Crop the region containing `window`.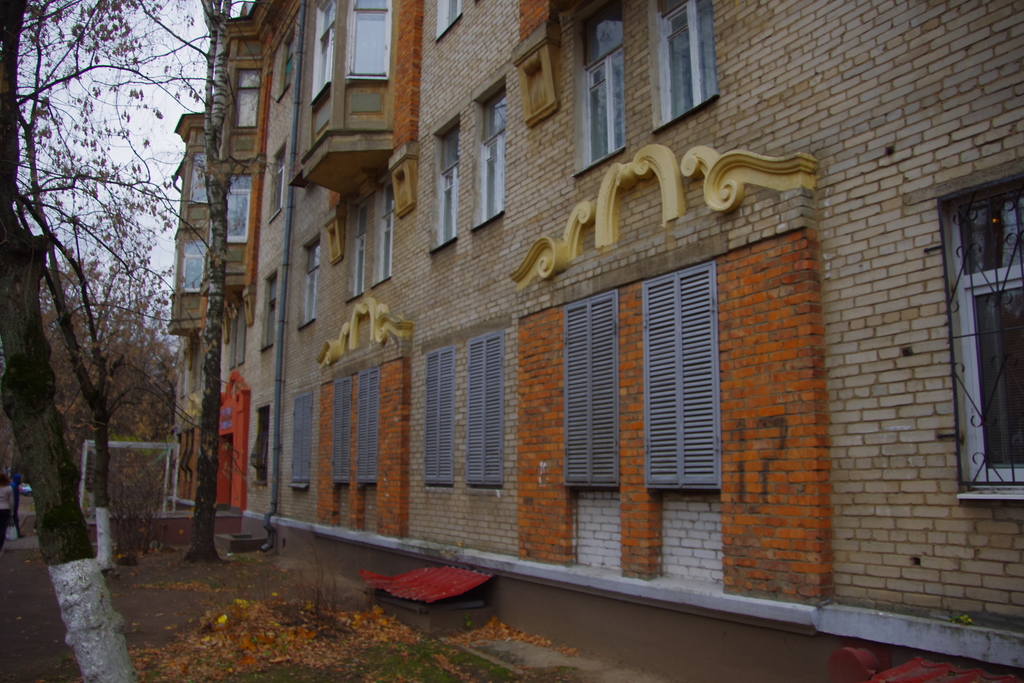
Crop region: bbox=[178, 240, 205, 296].
